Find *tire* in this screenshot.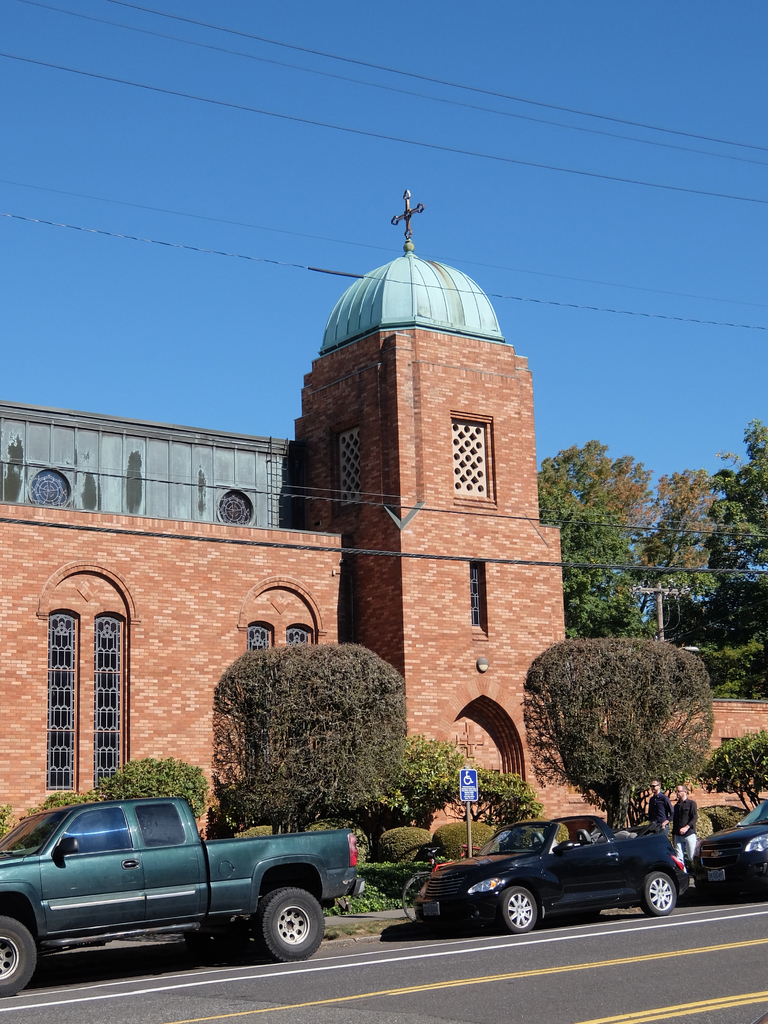
The bounding box for *tire* is (398,873,431,925).
